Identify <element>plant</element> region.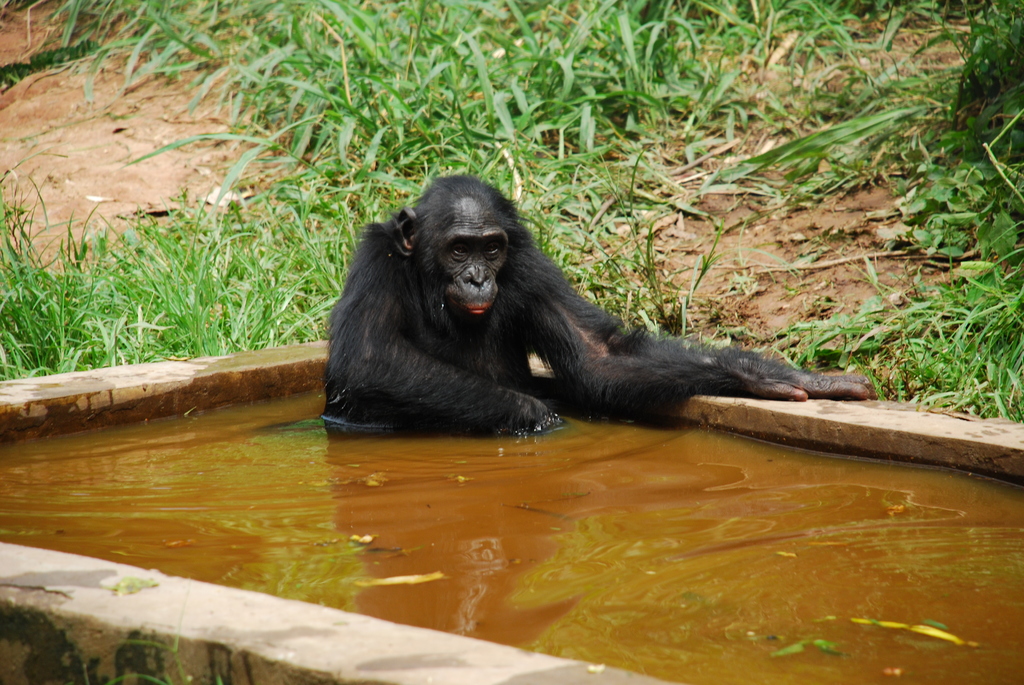
Region: box(6, 120, 332, 436).
